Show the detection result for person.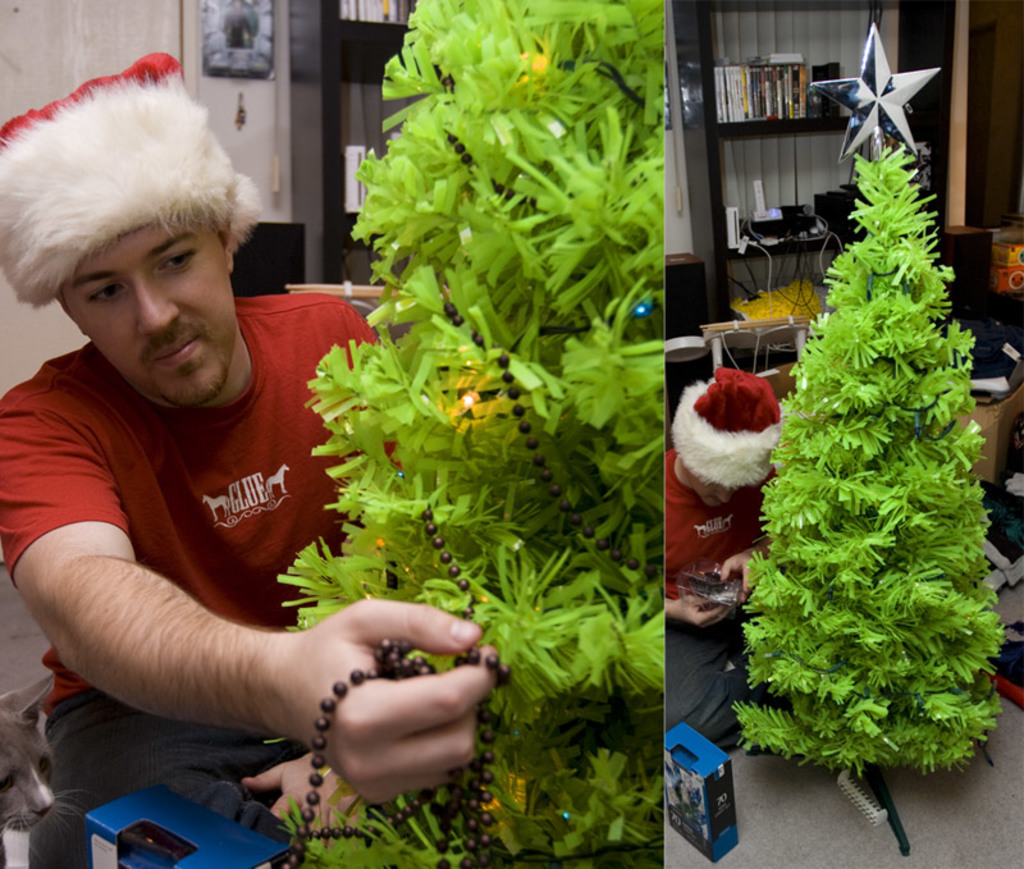
{"x1": 5, "y1": 82, "x2": 398, "y2": 868}.
